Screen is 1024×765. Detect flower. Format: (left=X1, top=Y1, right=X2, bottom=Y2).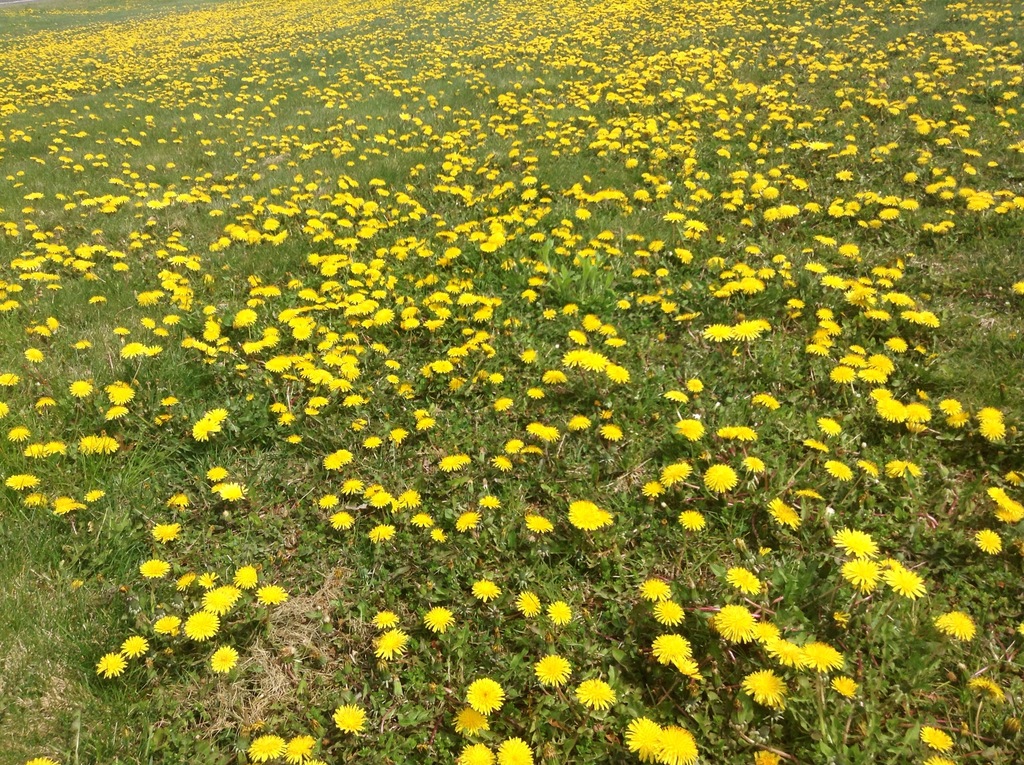
(left=664, top=388, right=691, bottom=405).
